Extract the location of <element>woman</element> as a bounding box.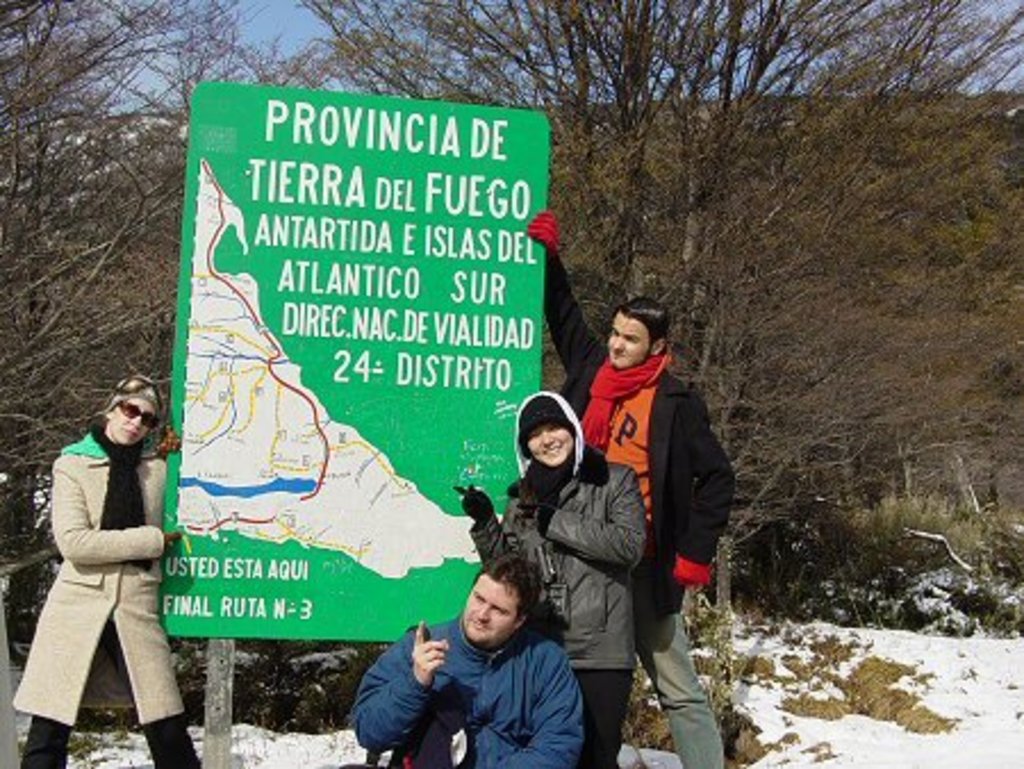
crop(23, 346, 184, 760).
